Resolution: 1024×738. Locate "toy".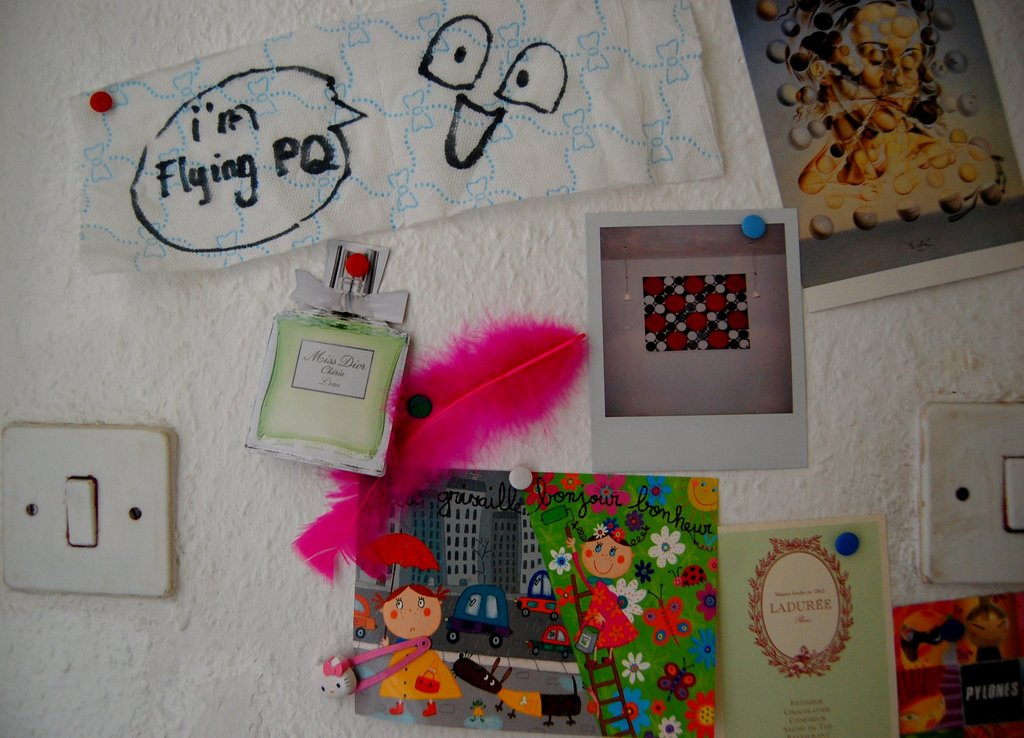
left=899, top=676, right=968, bottom=737.
